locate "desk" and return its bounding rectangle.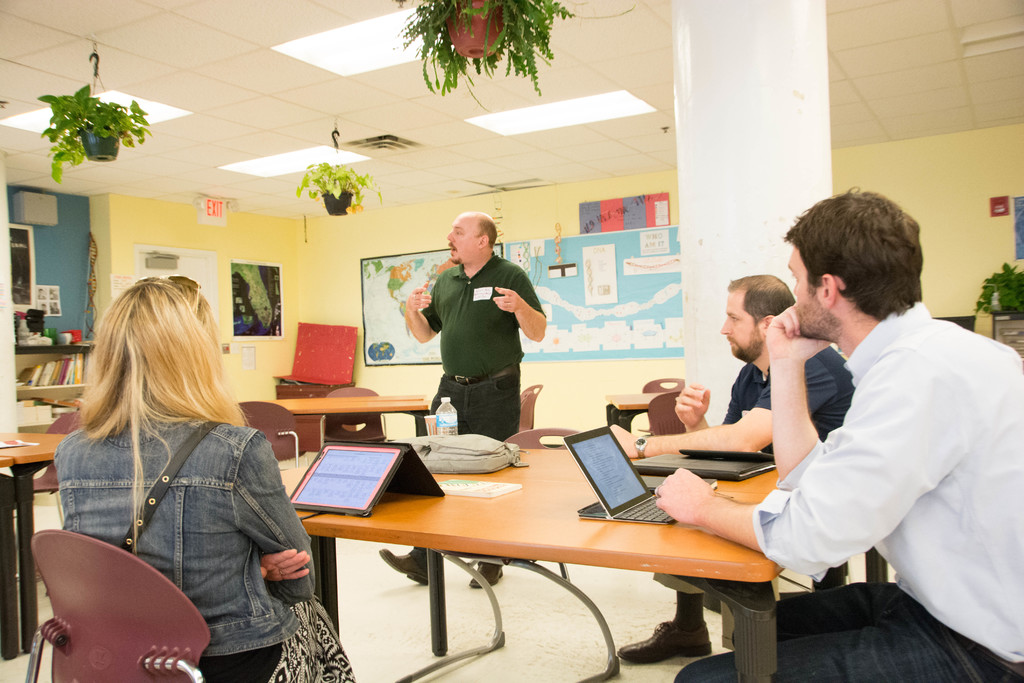
274,441,787,678.
